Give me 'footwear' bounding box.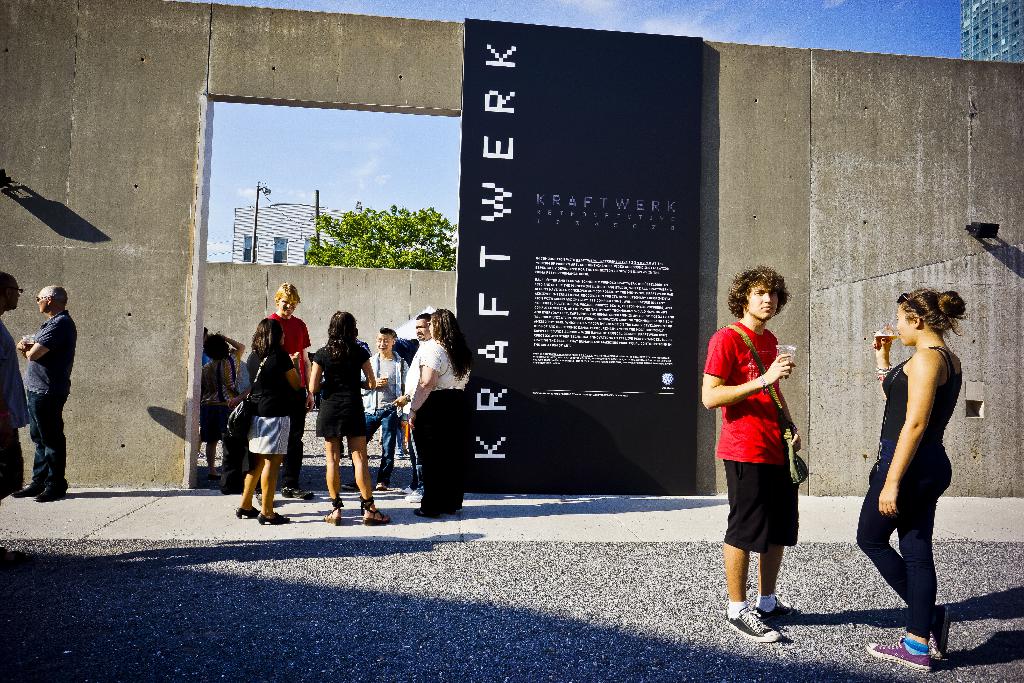
bbox=[754, 603, 795, 625].
